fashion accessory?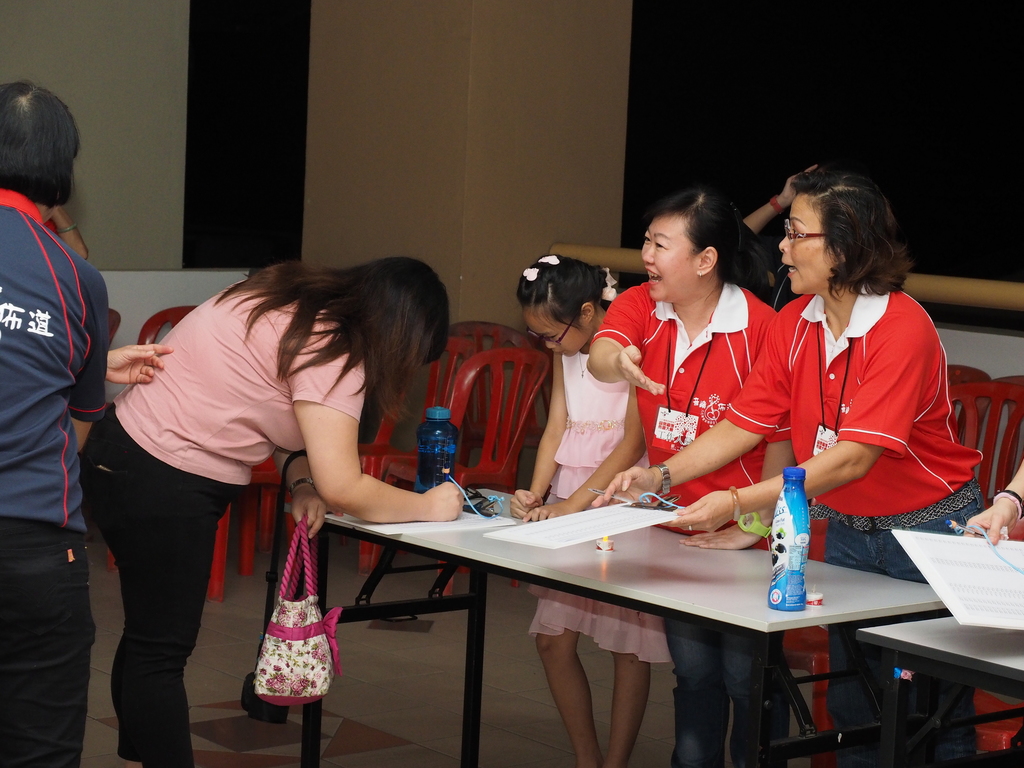
pyautogui.locateOnScreen(520, 265, 541, 285)
